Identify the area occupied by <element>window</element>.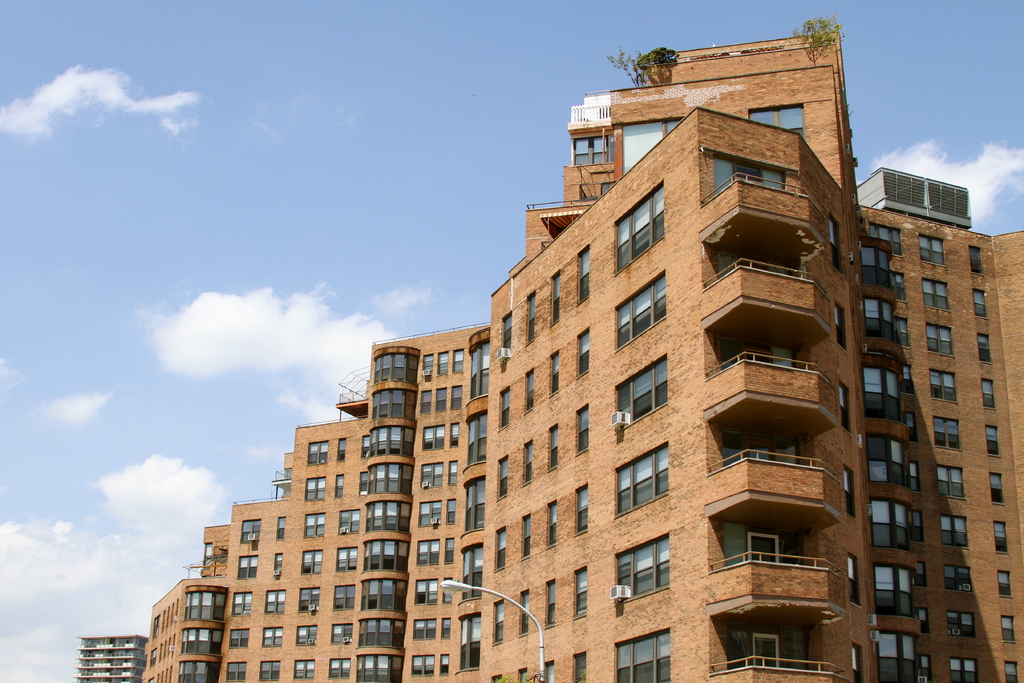
Area: crop(177, 662, 221, 682).
